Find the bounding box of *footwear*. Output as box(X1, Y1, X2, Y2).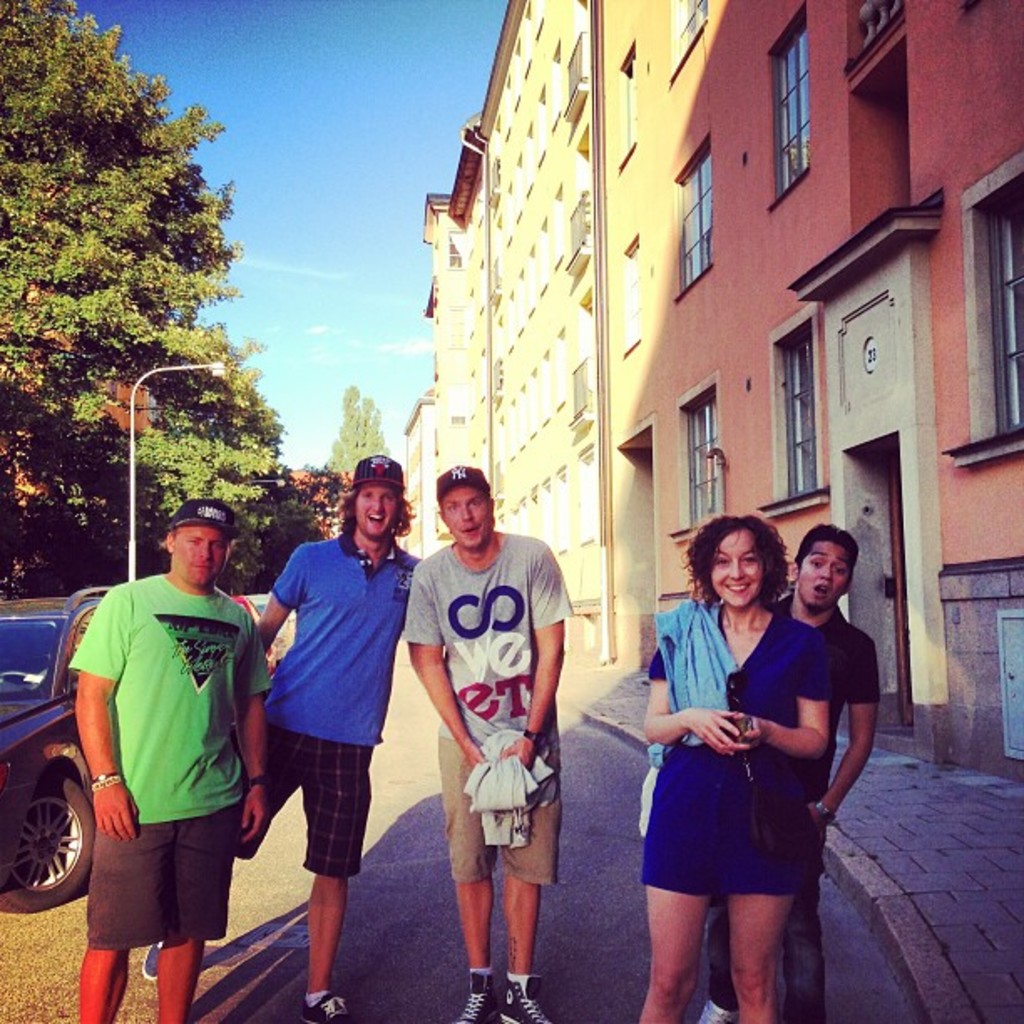
box(489, 975, 552, 1022).
